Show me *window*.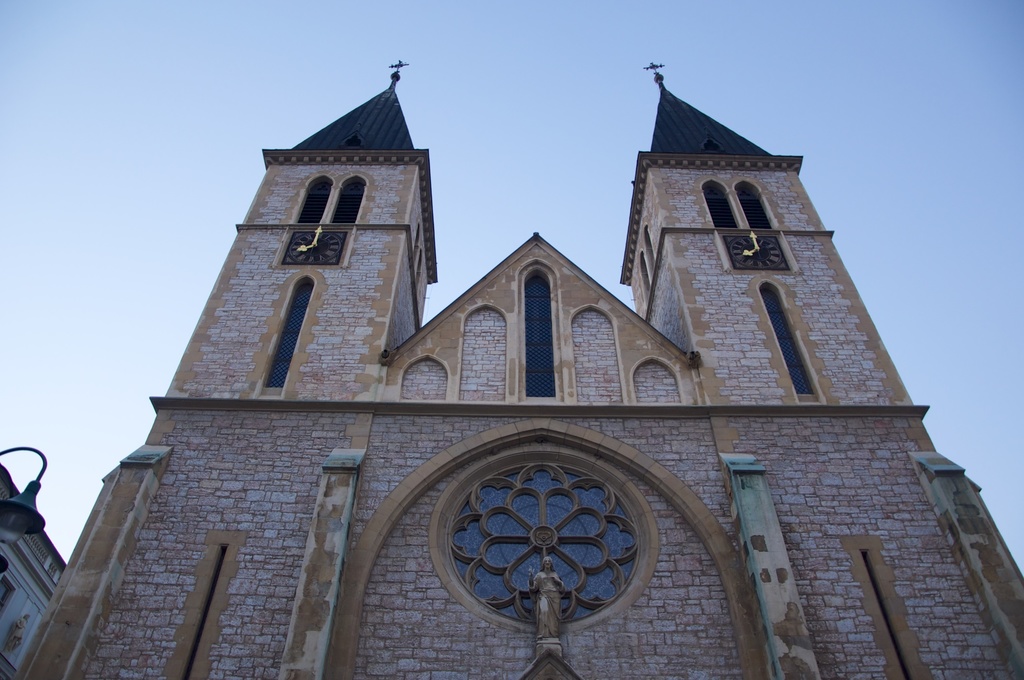
*window* is here: crop(705, 190, 749, 273).
